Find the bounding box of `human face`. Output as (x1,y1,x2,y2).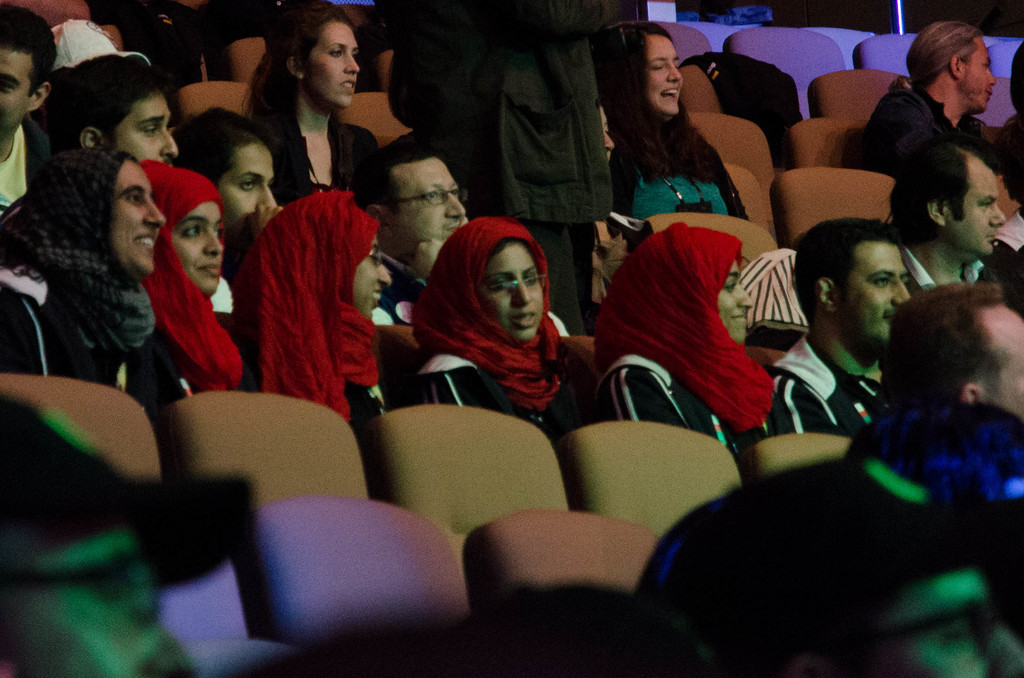
(716,255,754,343).
